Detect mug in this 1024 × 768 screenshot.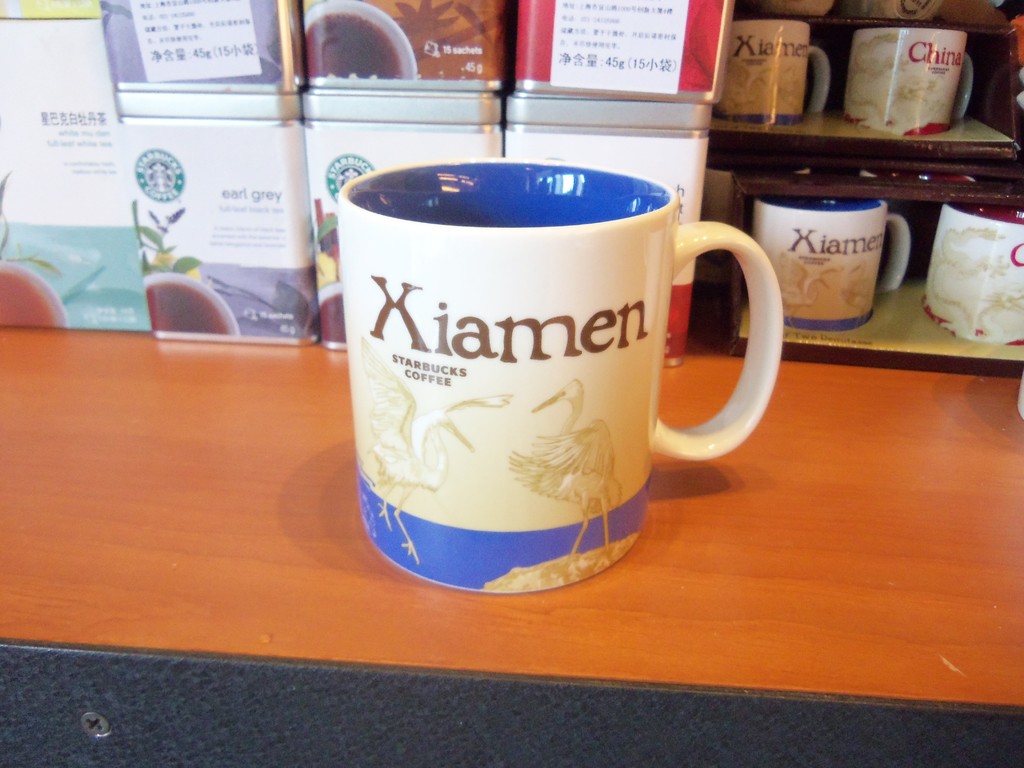
Detection: 334 159 784 595.
